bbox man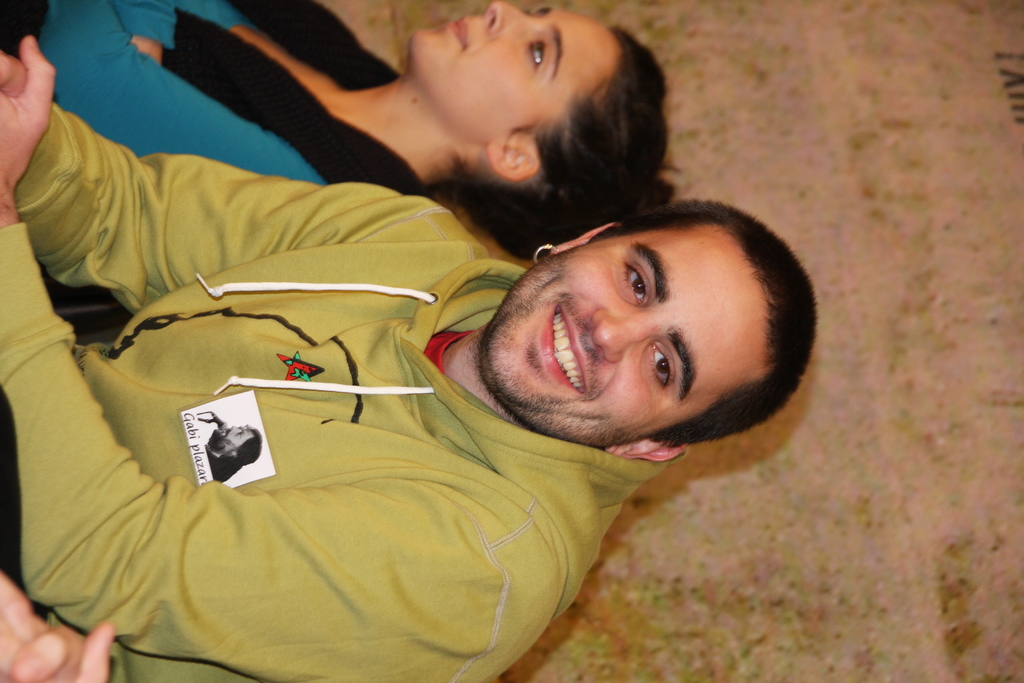
8:72:844:671
